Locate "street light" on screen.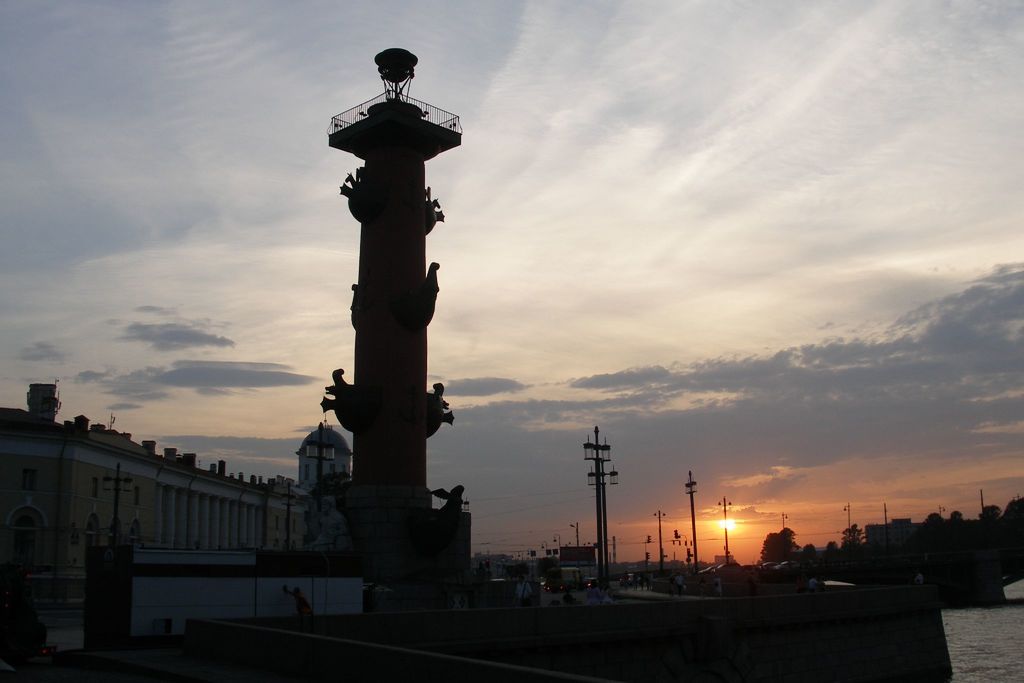
On screen at {"left": 842, "top": 501, "right": 851, "bottom": 541}.
